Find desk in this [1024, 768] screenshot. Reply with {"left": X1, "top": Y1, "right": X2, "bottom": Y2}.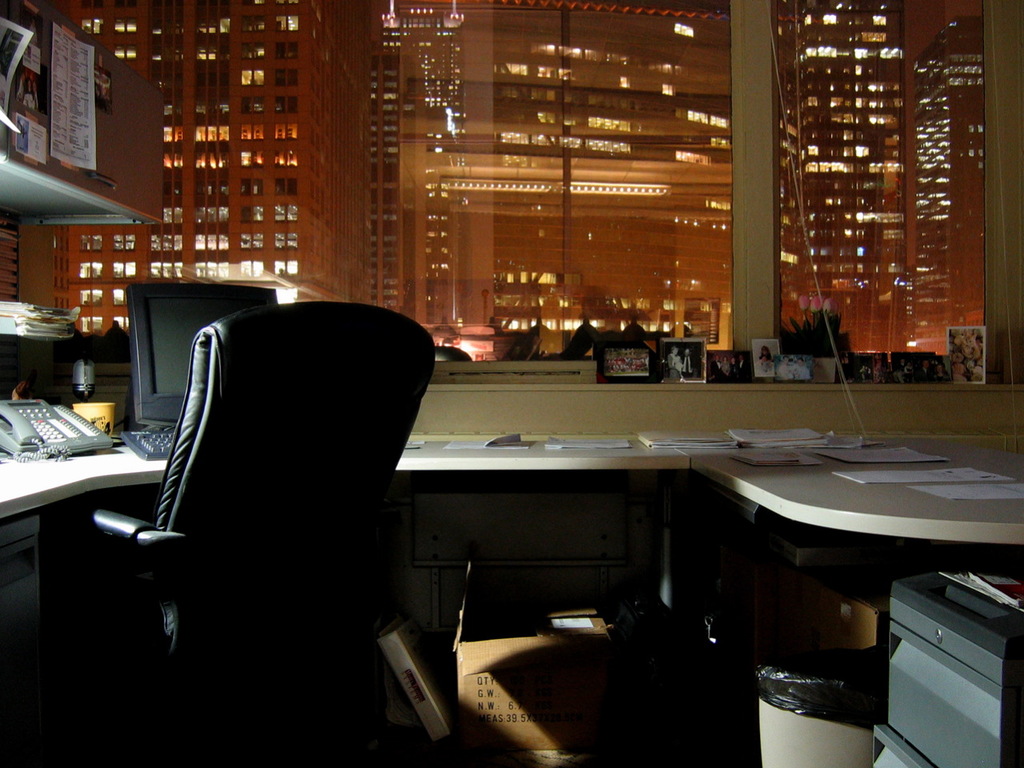
{"left": 12, "top": 433, "right": 1023, "bottom": 767}.
